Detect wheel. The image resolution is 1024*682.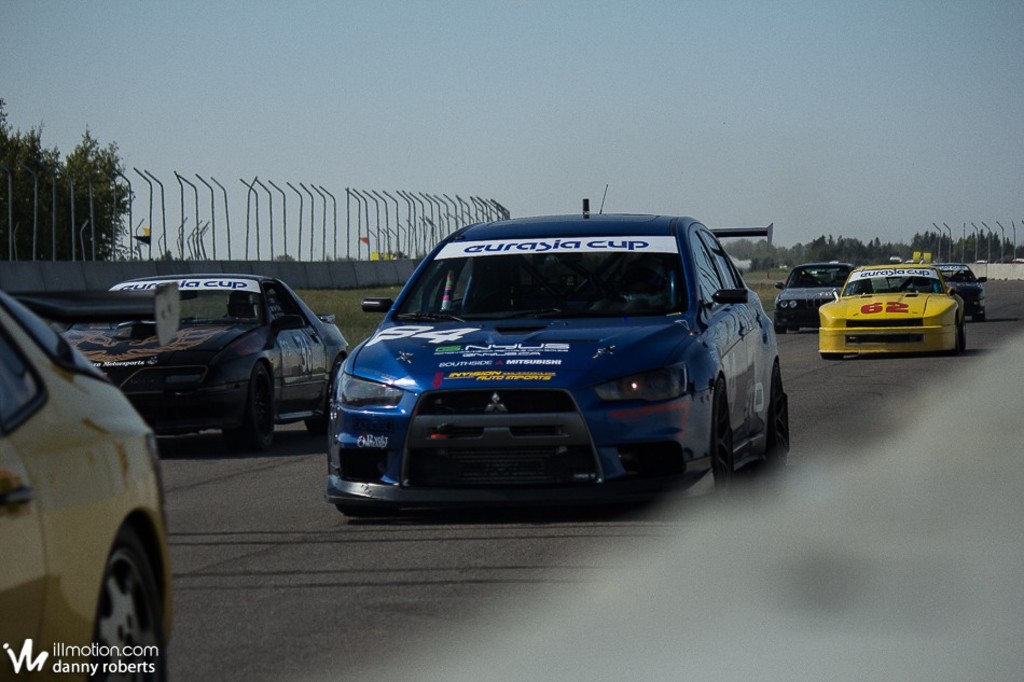
<bbox>771, 390, 786, 469</bbox>.
